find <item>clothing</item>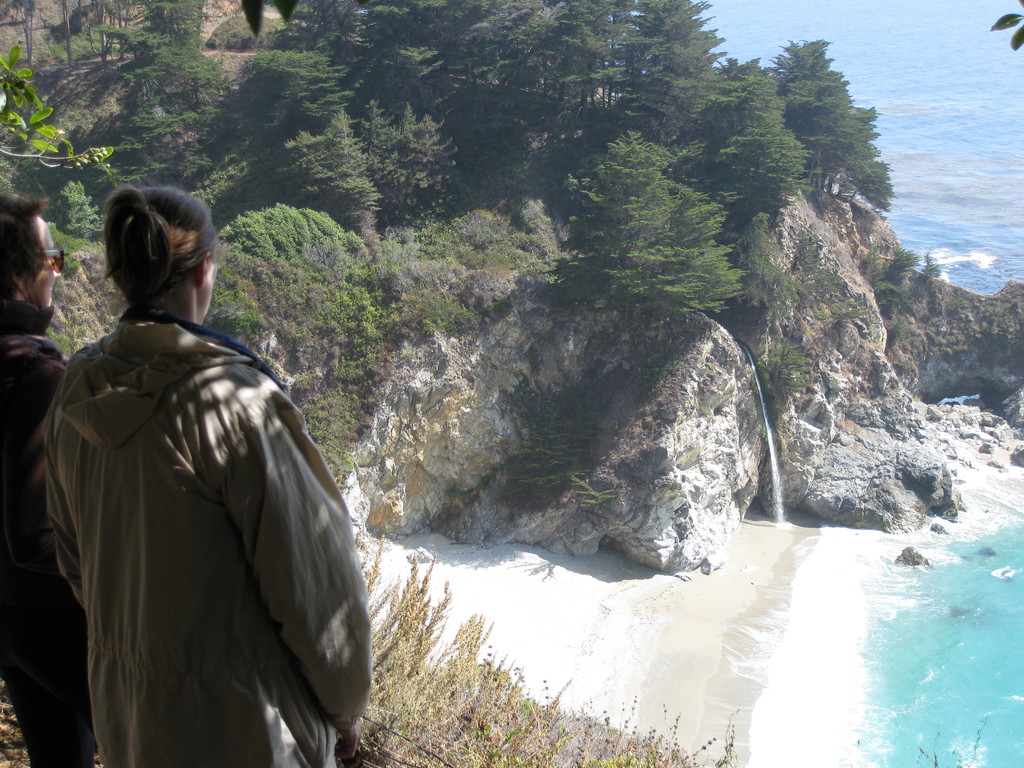
{"left": 39, "top": 314, "right": 376, "bottom": 767}
